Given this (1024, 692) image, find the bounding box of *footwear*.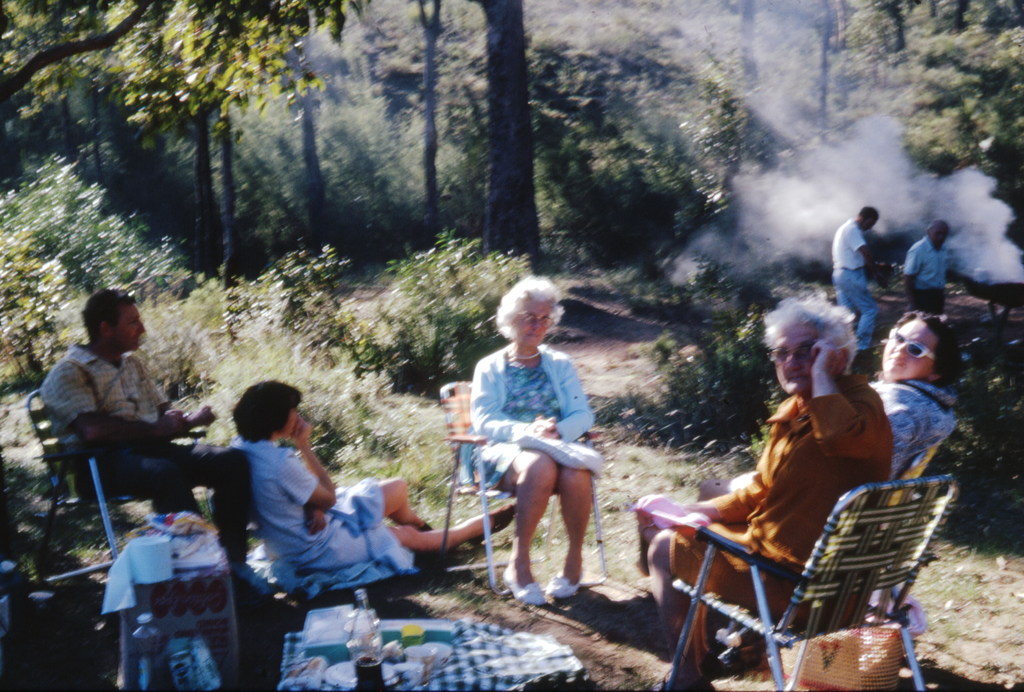
locate(728, 633, 764, 666).
